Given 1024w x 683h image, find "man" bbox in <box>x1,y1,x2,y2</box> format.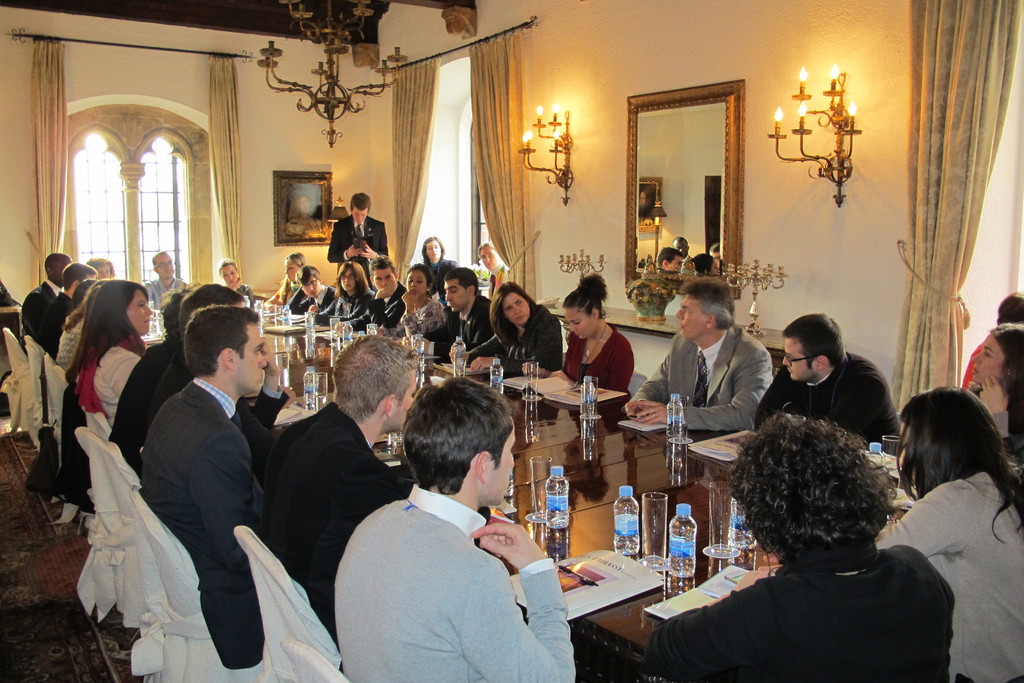
<box>242,330,420,653</box>.
